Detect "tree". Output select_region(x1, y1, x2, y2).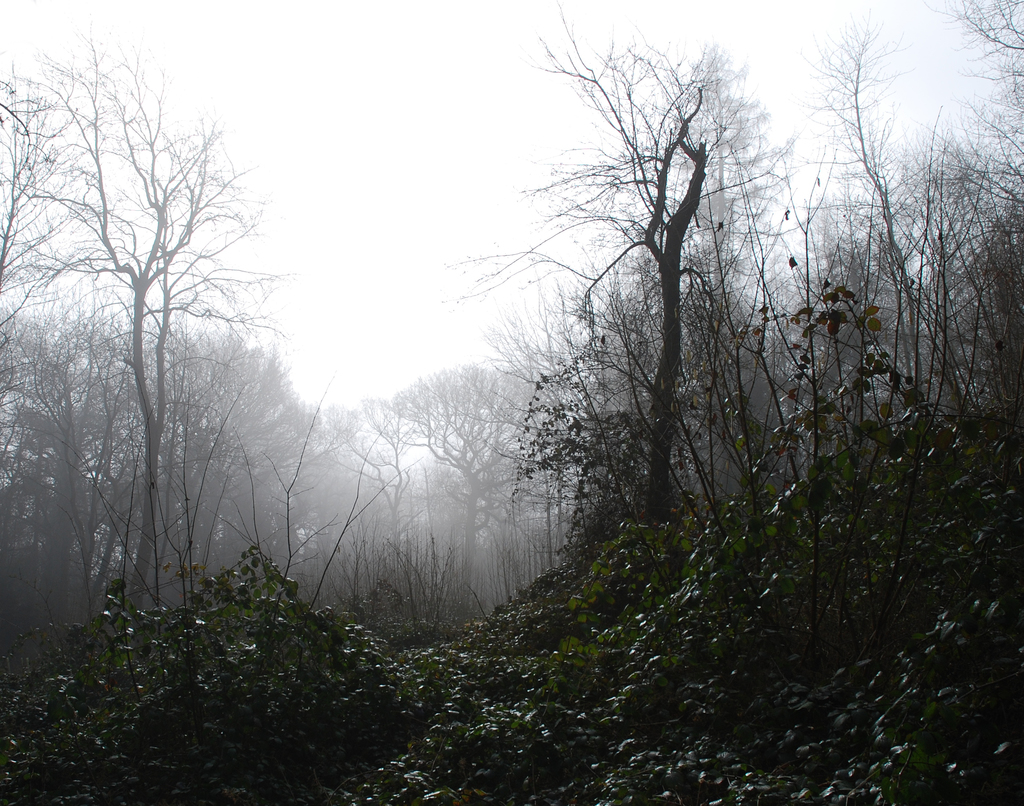
select_region(421, 5, 731, 524).
